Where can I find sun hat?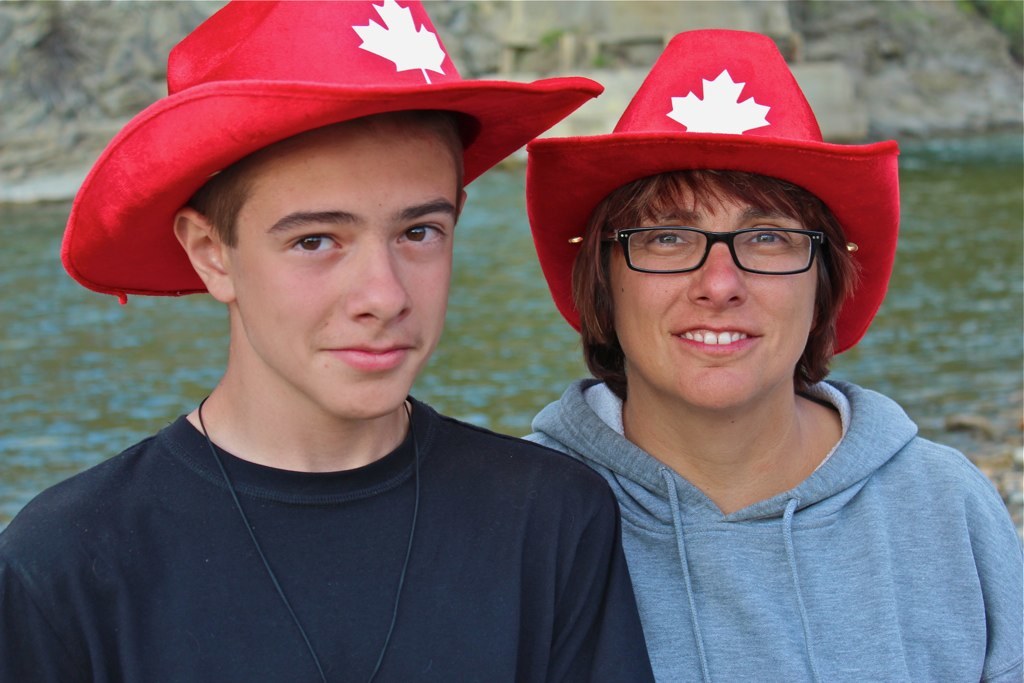
You can find it at <region>517, 29, 906, 371</region>.
